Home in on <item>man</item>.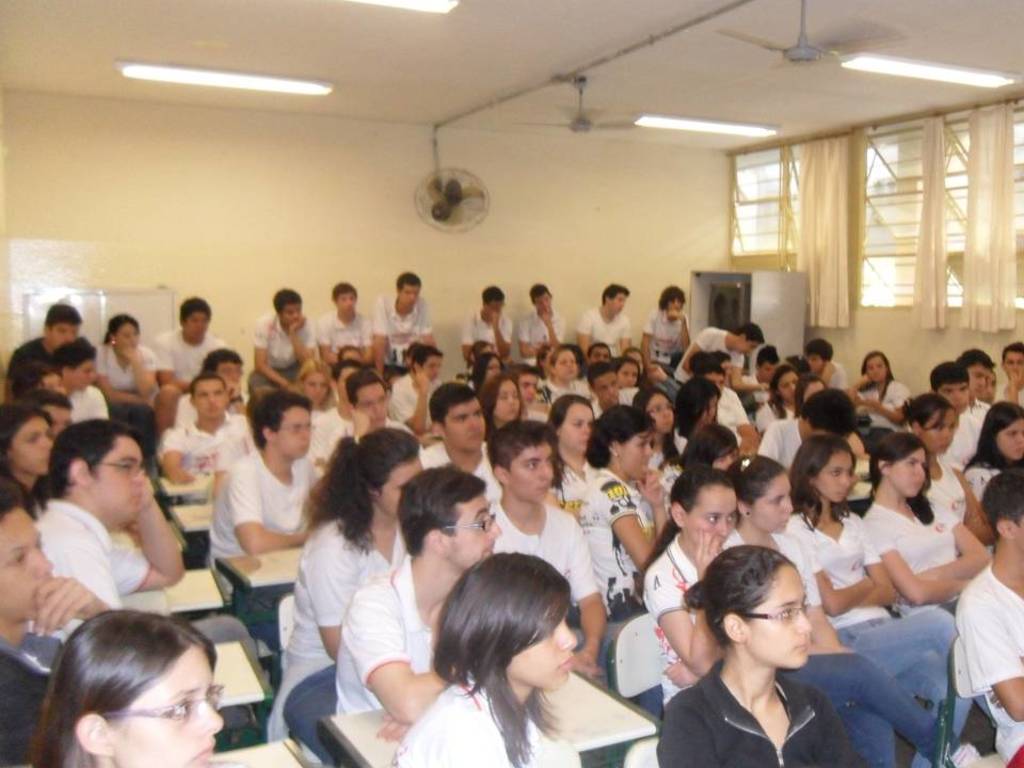
Homed in at box=[642, 285, 695, 383].
